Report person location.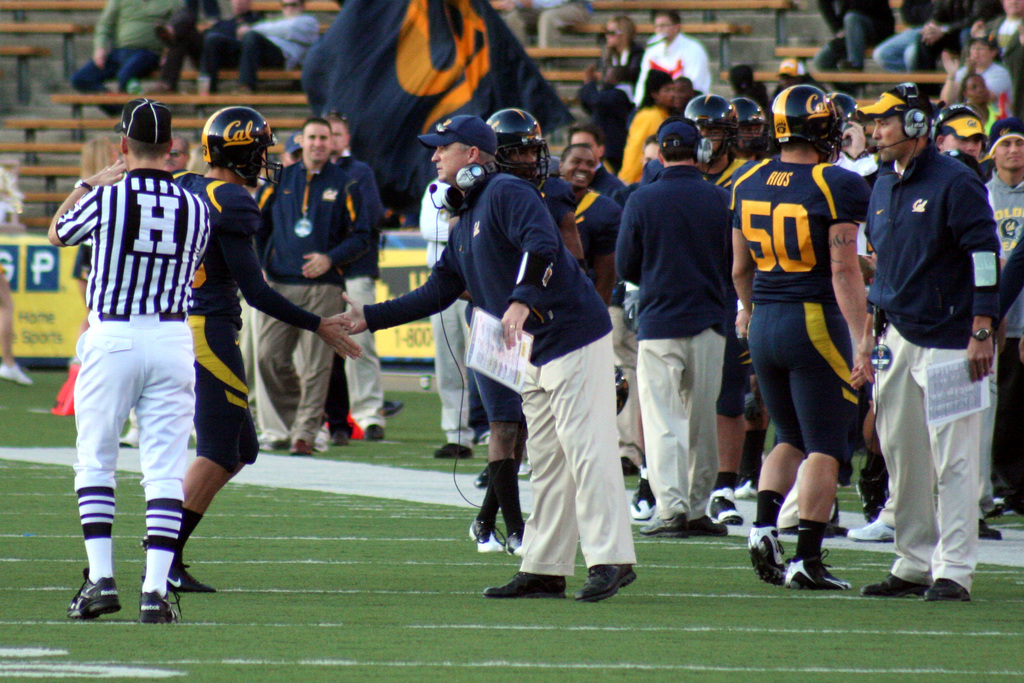
Report: 249 114 383 455.
